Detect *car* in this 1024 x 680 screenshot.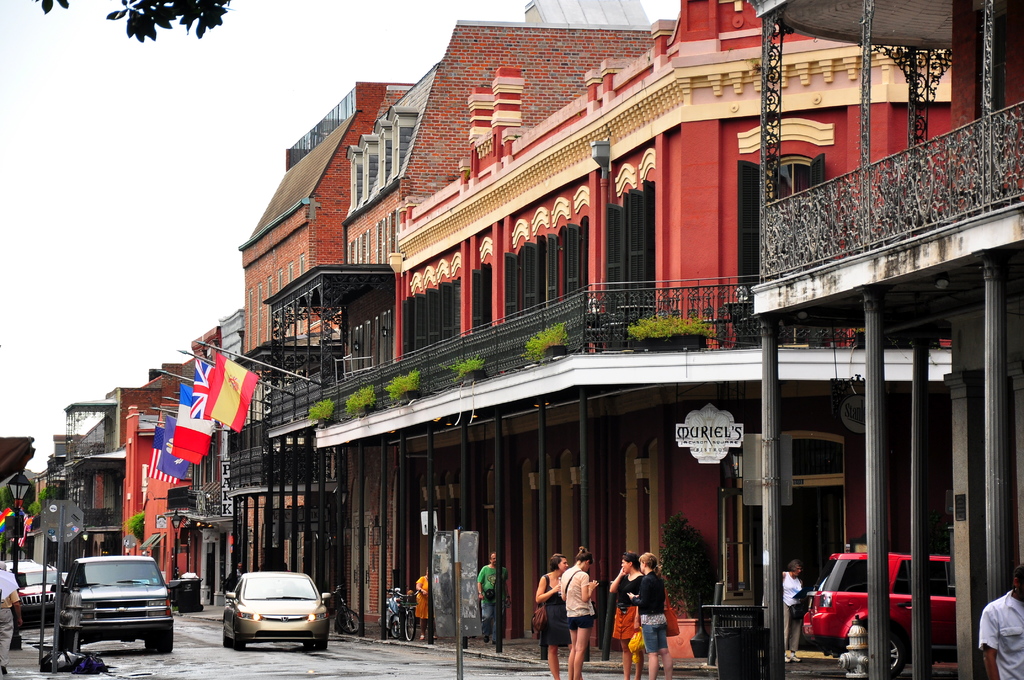
Detection: bbox=(808, 556, 960, 670).
